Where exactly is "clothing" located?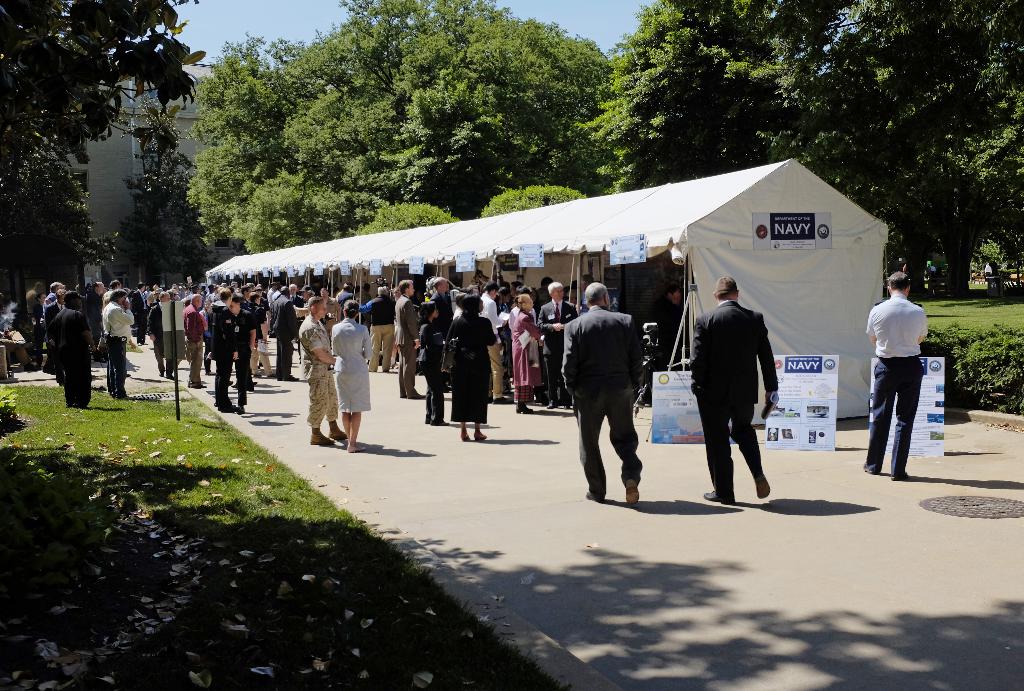
Its bounding box is {"x1": 568, "y1": 268, "x2": 662, "y2": 494}.
